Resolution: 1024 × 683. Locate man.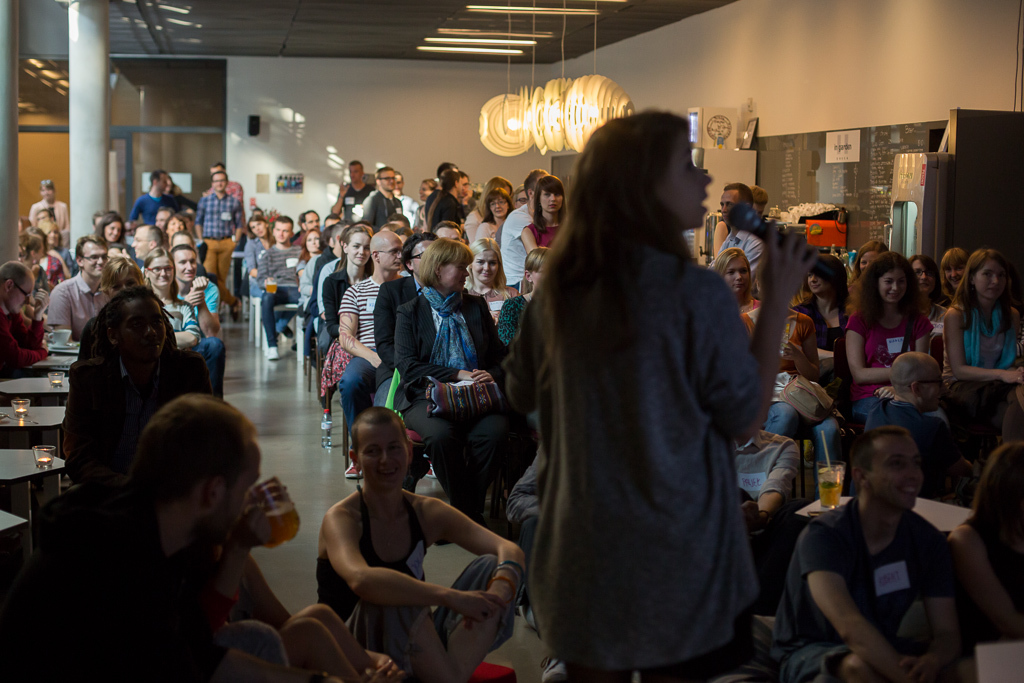
853, 348, 970, 506.
